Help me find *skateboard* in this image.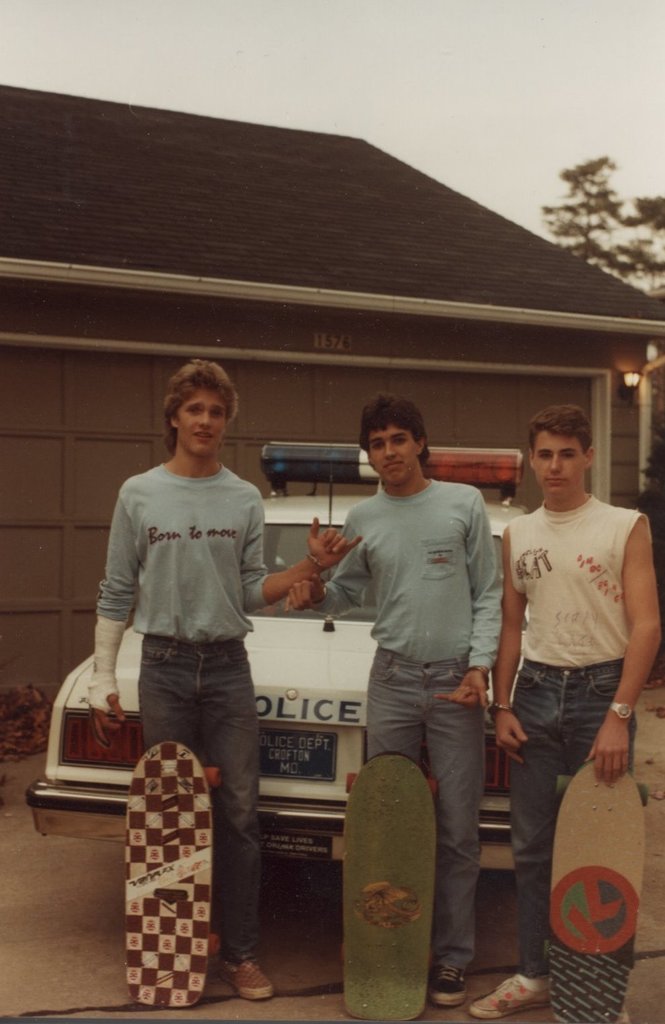
Found it: <bbox>344, 759, 429, 1020</bbox>.
